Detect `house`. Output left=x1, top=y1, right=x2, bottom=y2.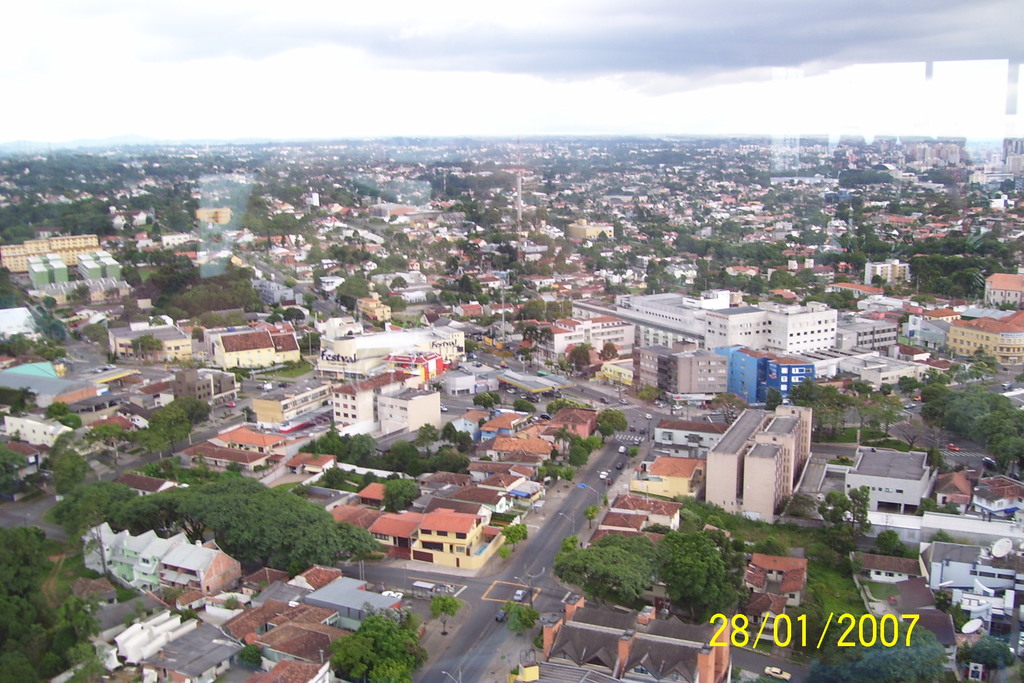
left=807, top=436, right=934, bottom=545.
